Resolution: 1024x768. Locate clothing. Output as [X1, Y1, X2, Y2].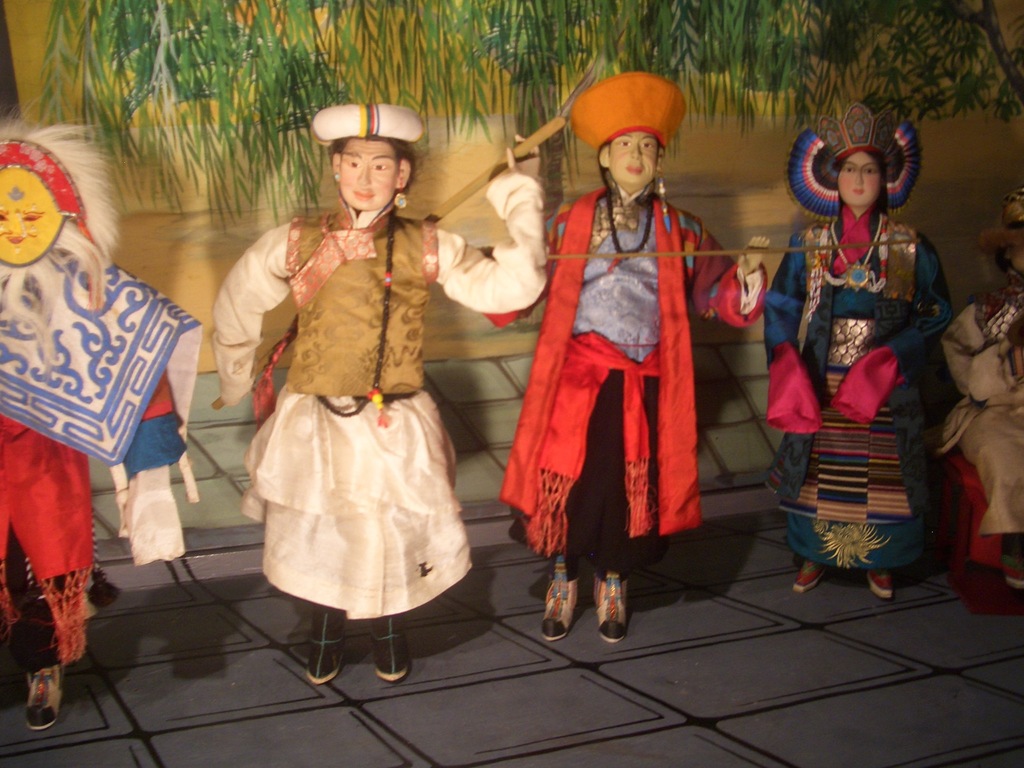
[955, 292, 1023, 549].
